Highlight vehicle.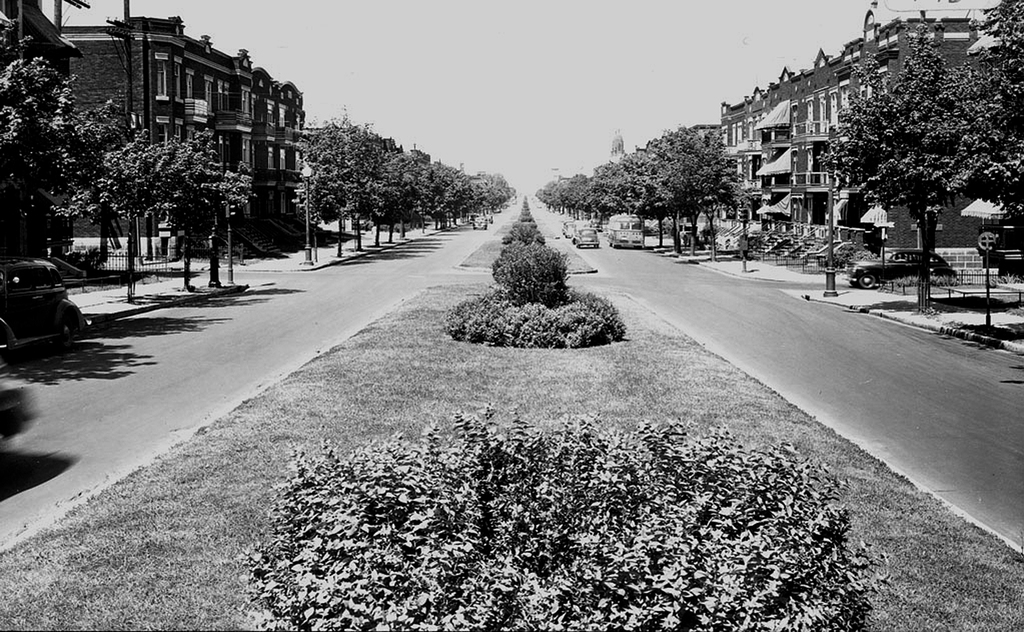
Highlighted region: pyautogui.locateOnScreen(563, 221, 576, 237).
